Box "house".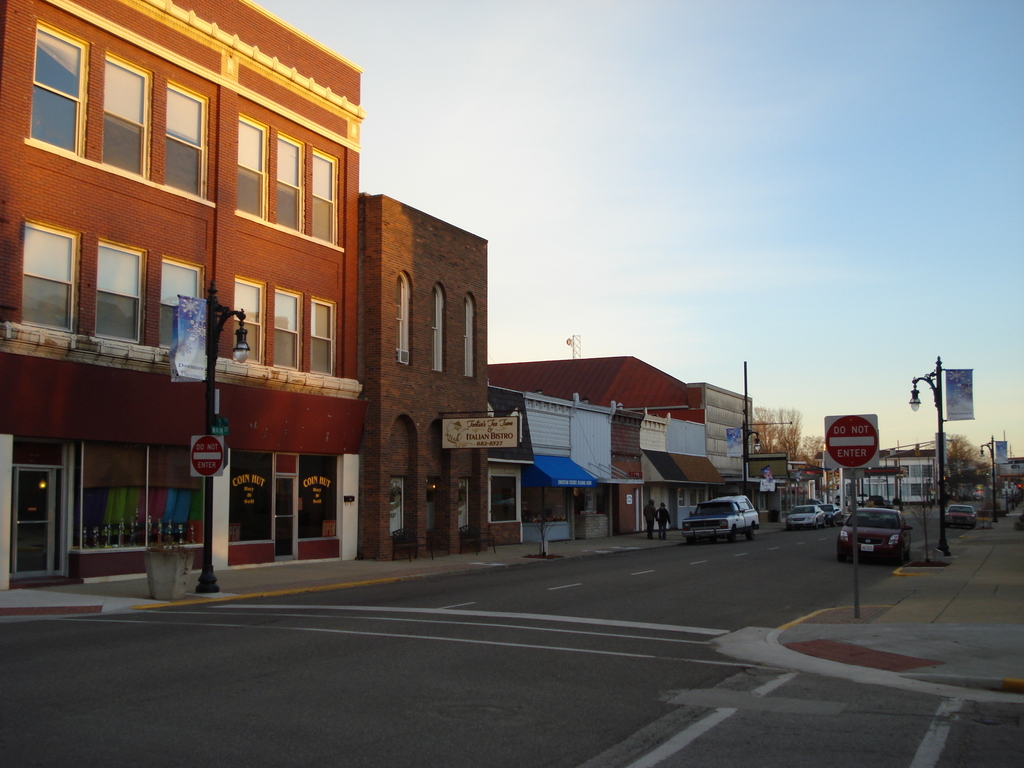
[left=943, top=417, right=1019, bottom=523].
